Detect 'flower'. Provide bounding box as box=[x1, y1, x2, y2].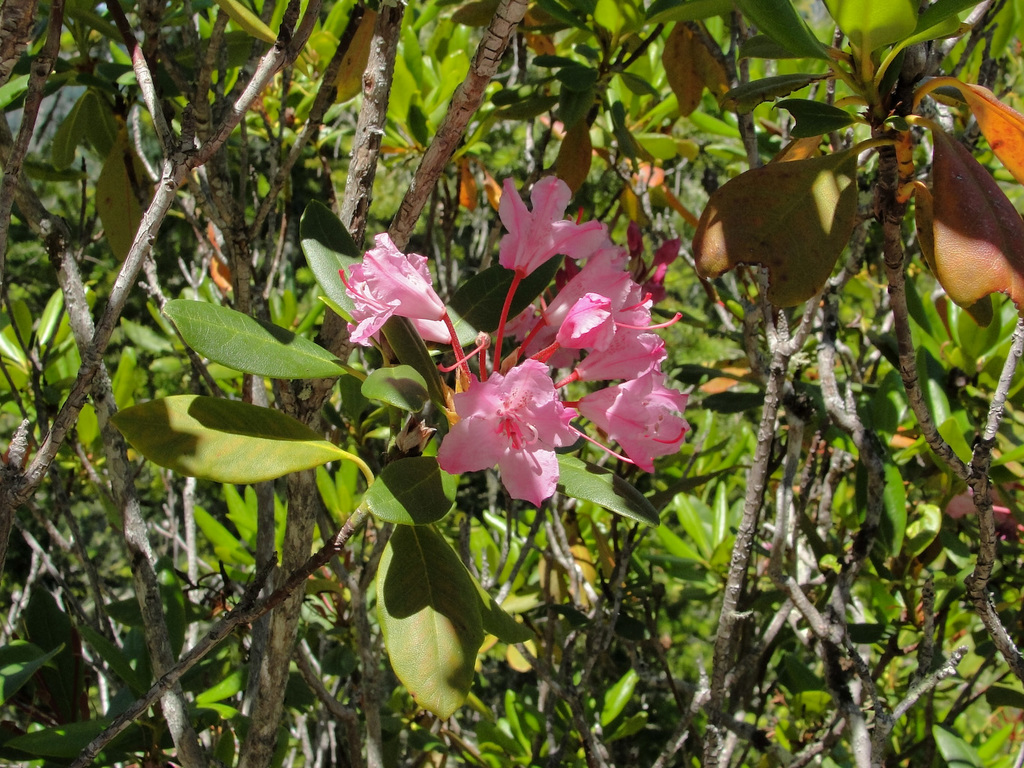
box=[584, 374, 689, 482].
